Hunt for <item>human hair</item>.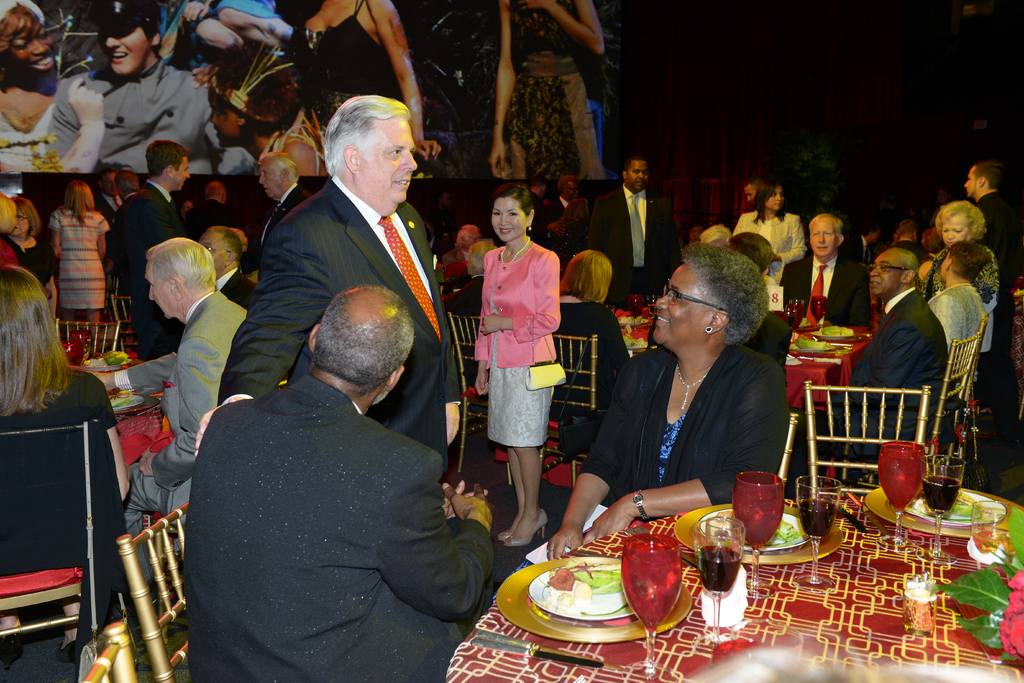
Hunted down at 0 194 14 235.
